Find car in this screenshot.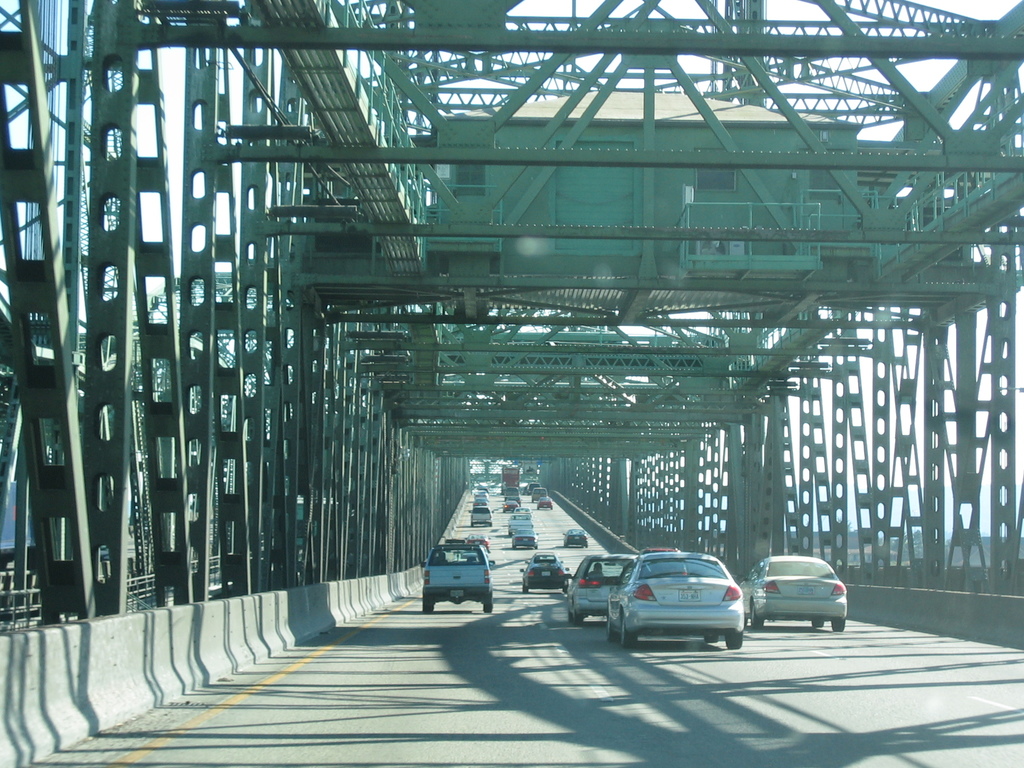
The bounding box for car is 563,532,587,545.
